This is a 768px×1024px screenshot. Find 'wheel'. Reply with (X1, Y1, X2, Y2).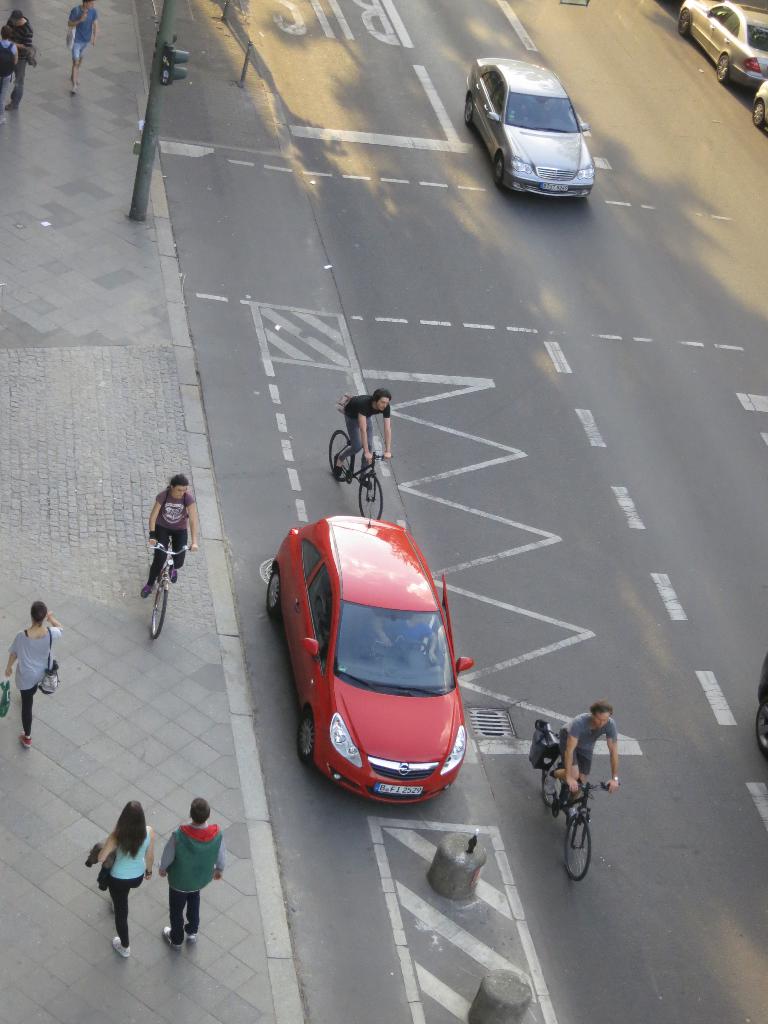
(536, 755, 574, 811).
